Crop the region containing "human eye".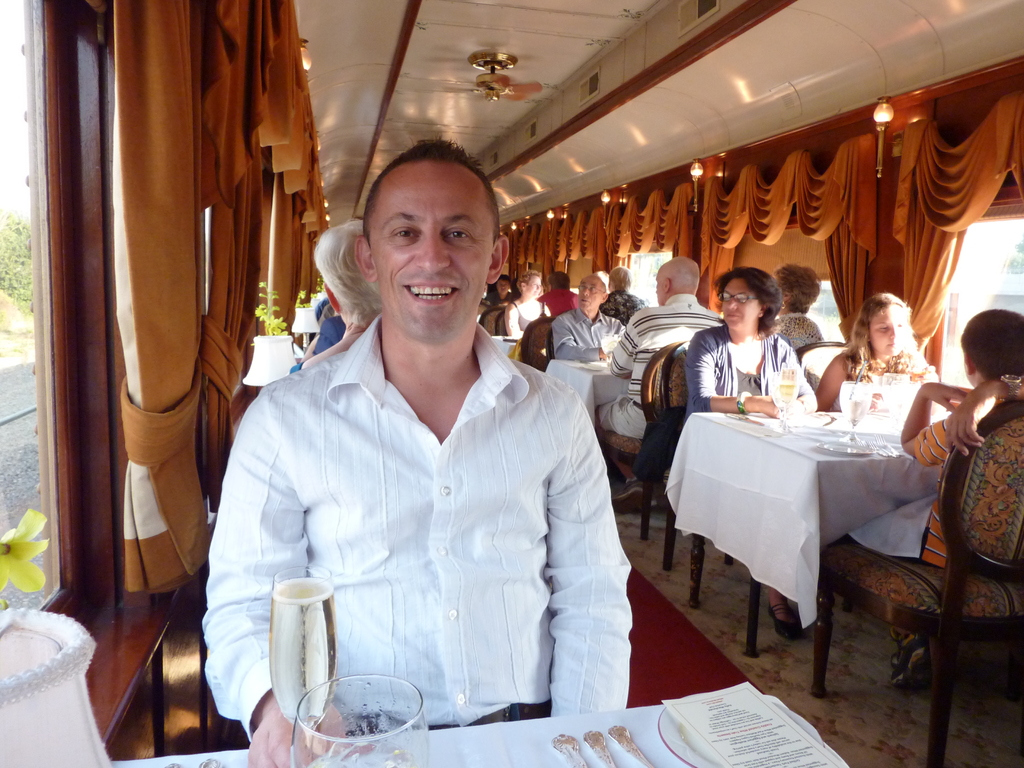
Crop region: detection(387, 220, 422, 246).
